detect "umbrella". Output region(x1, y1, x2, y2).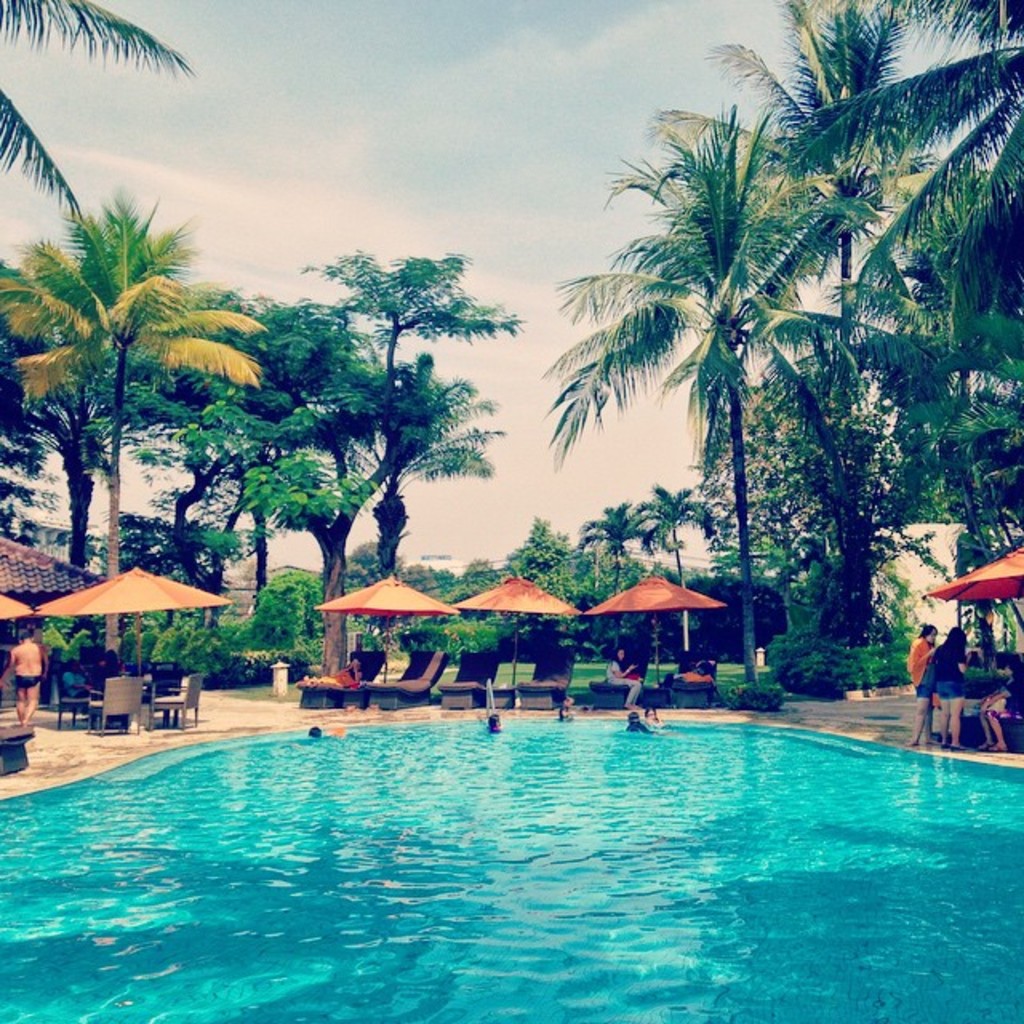
region(450, 574, 581, 686).
